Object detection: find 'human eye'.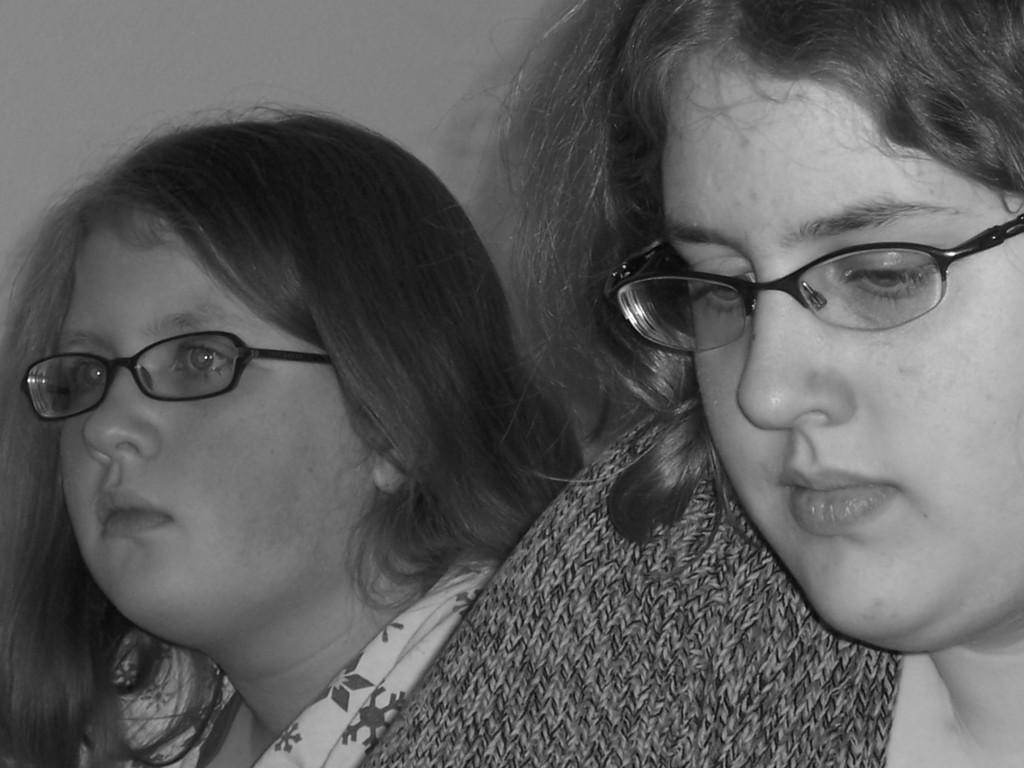
box(58, 352, 115, 395).
